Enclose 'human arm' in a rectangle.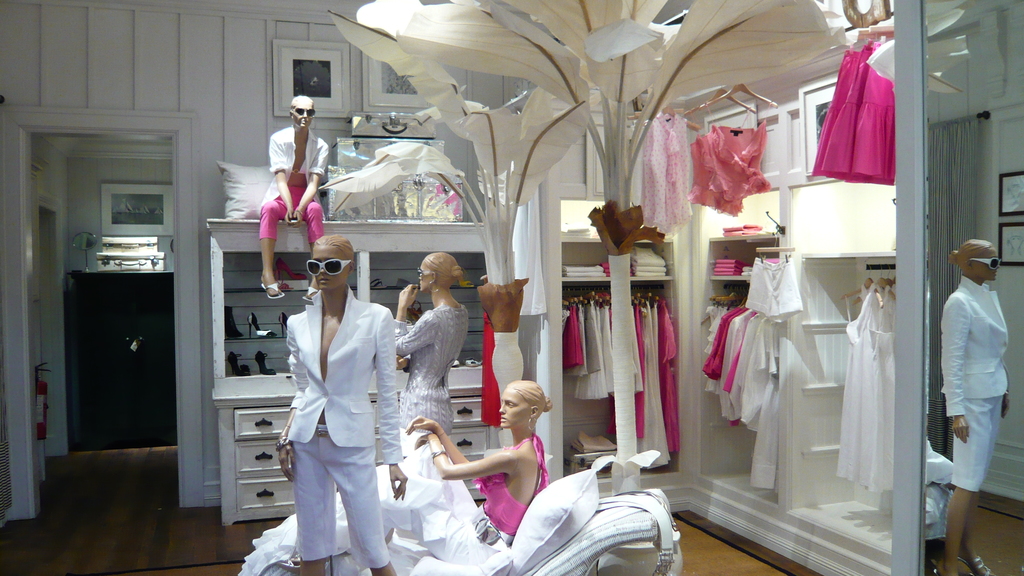
x1=270 y1=336 x2=305 y2=481.
